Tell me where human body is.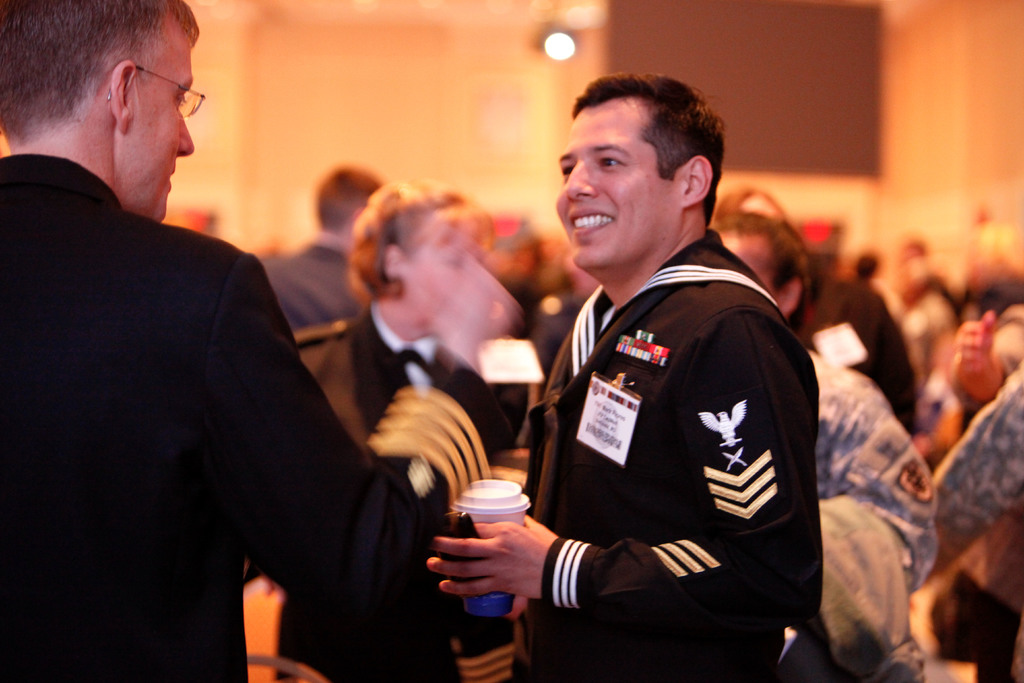
human body is at box=[17, 15, 342, 658].
